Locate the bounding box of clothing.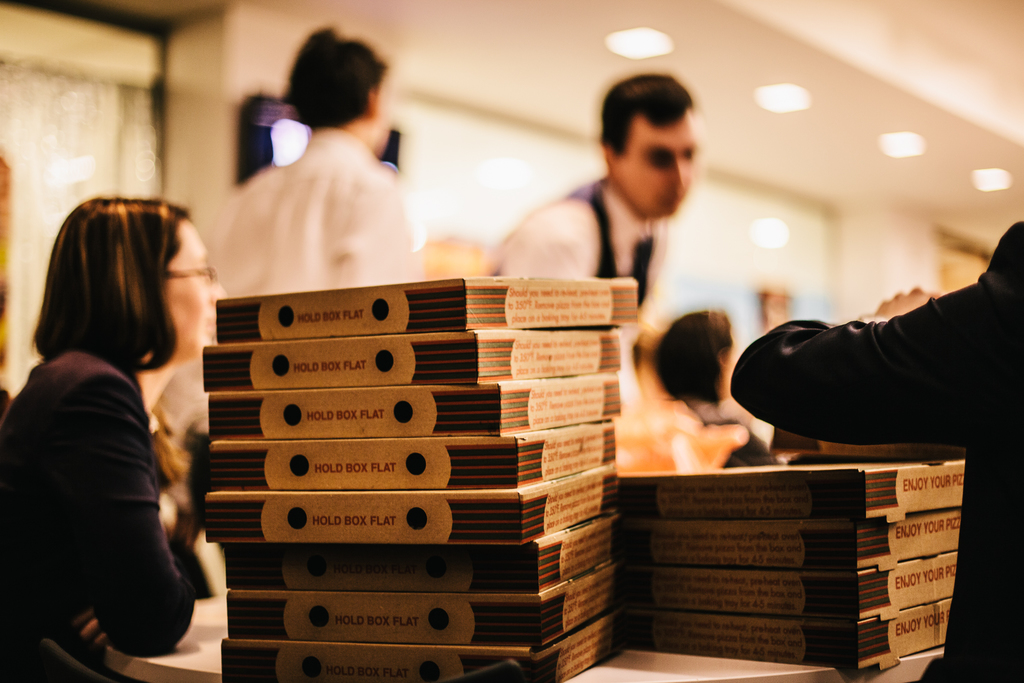
Bounding box: box(724, 218, 1023, 682).
